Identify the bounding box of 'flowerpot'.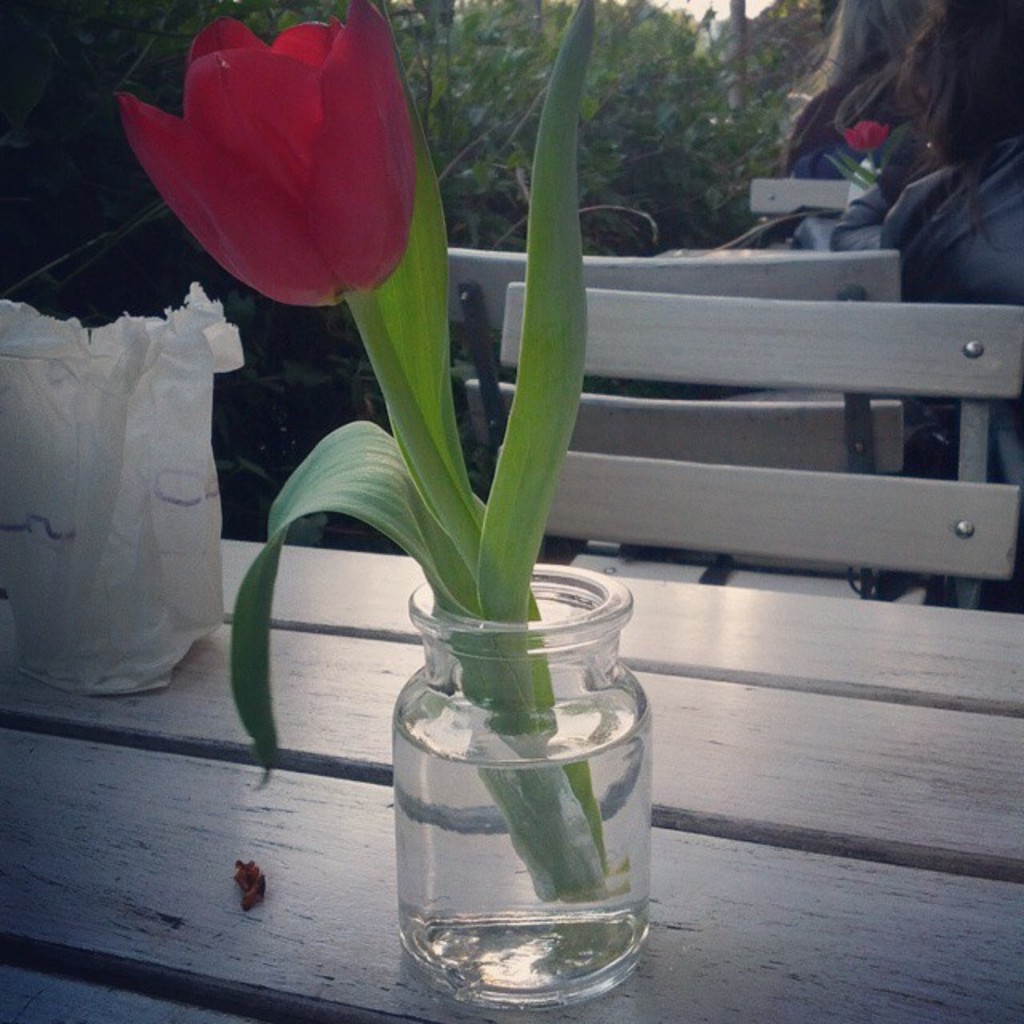
392, 562, 650, 1008.
